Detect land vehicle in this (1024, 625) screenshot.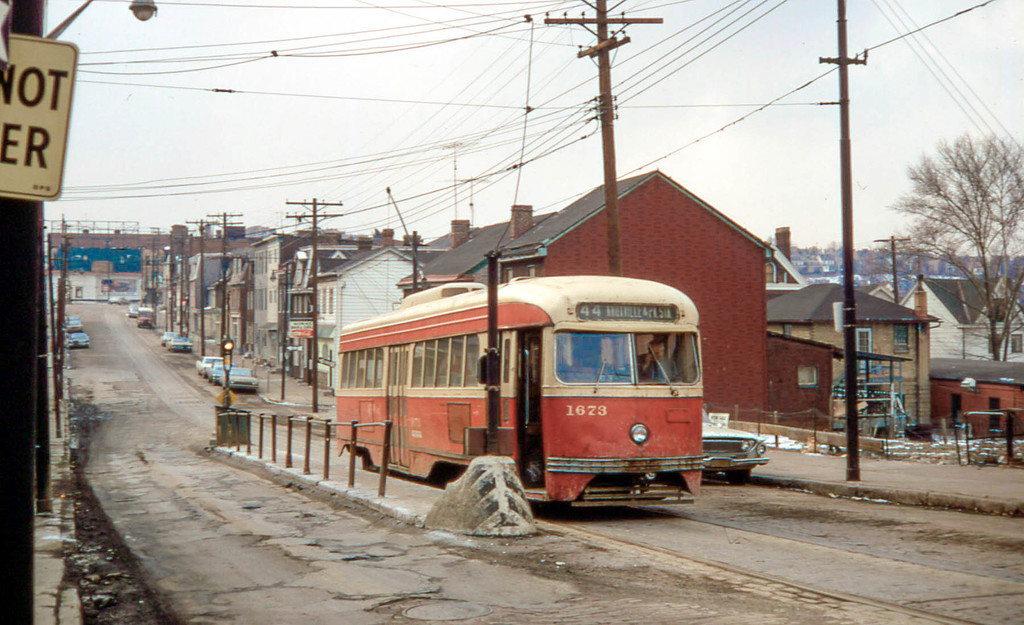
Detection: {"x1": 125, "y1": 302, "x2": 136, "y2": 319}.
